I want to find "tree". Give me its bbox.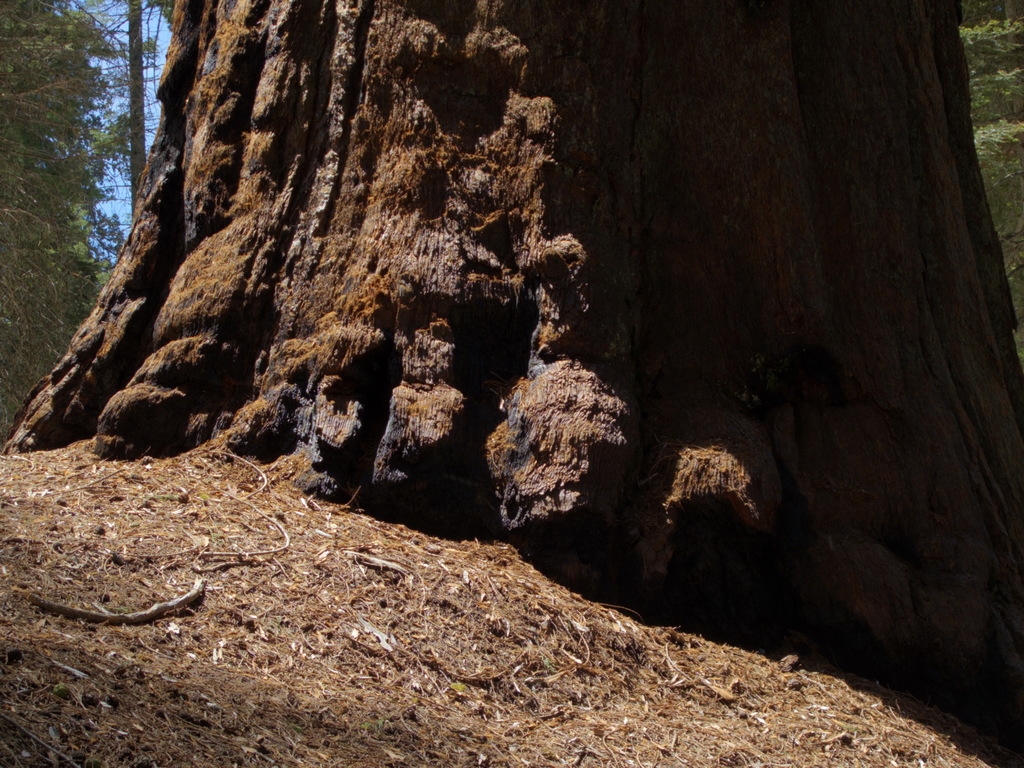
BBox(1, 0, 1023, 719).
